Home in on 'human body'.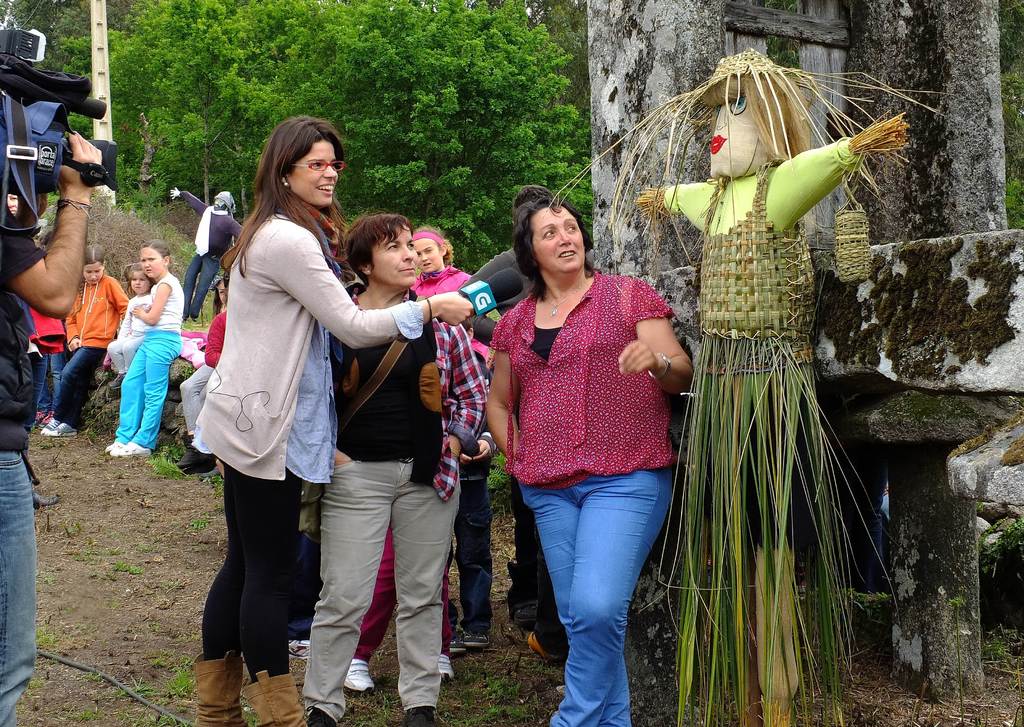
Homed in at region(165, 193, 243, 322).
